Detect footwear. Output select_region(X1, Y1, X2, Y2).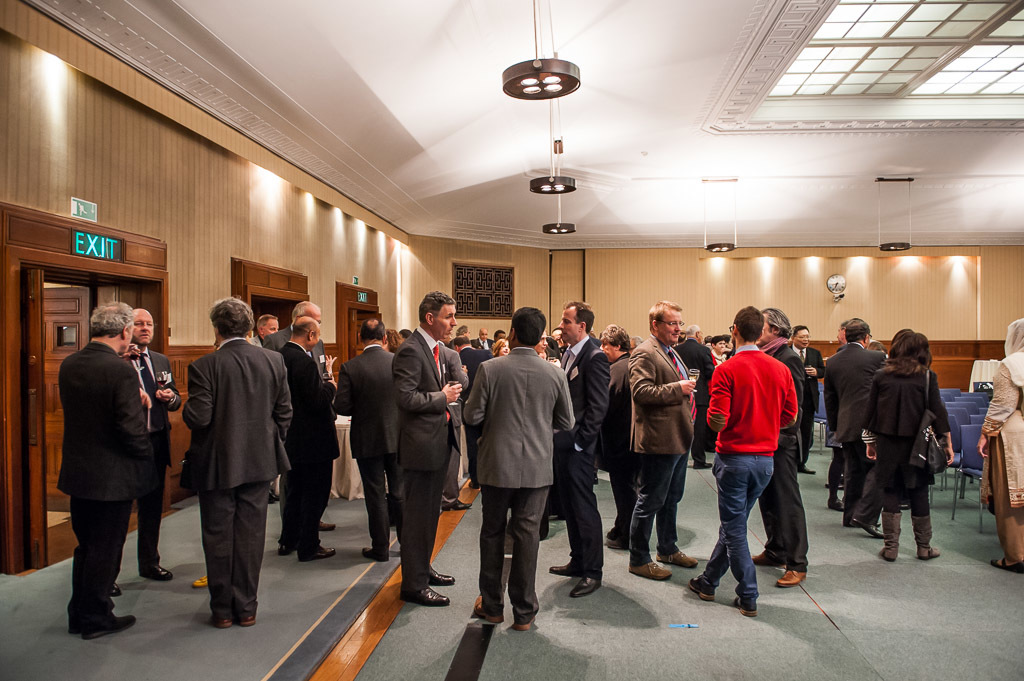
select_region(63, 618, 79, 636).
